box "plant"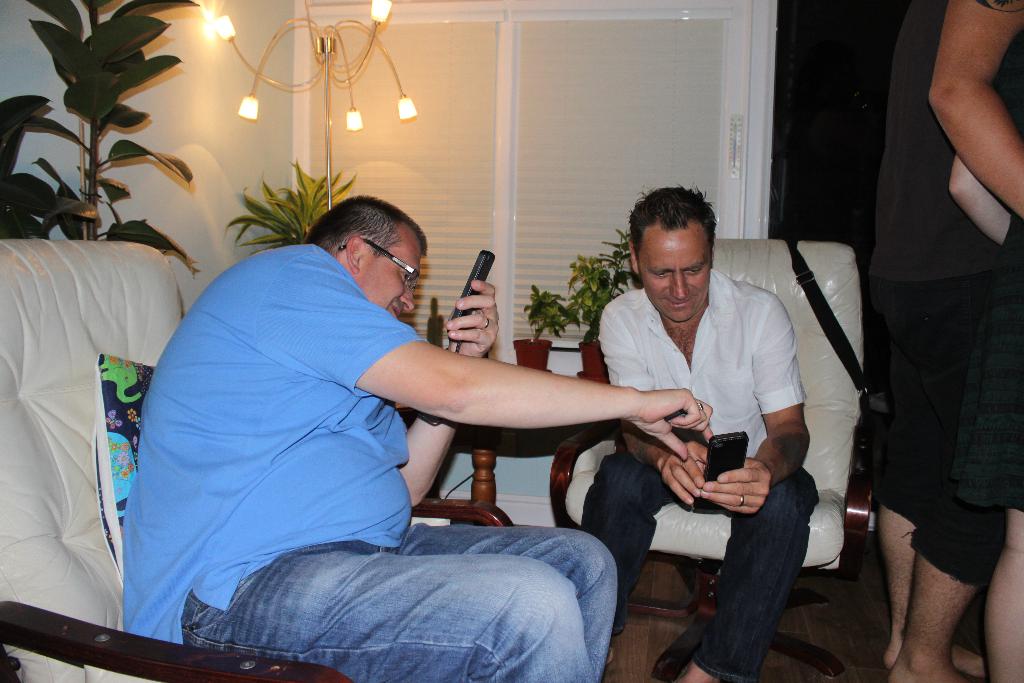
0, 85, 63, 241
